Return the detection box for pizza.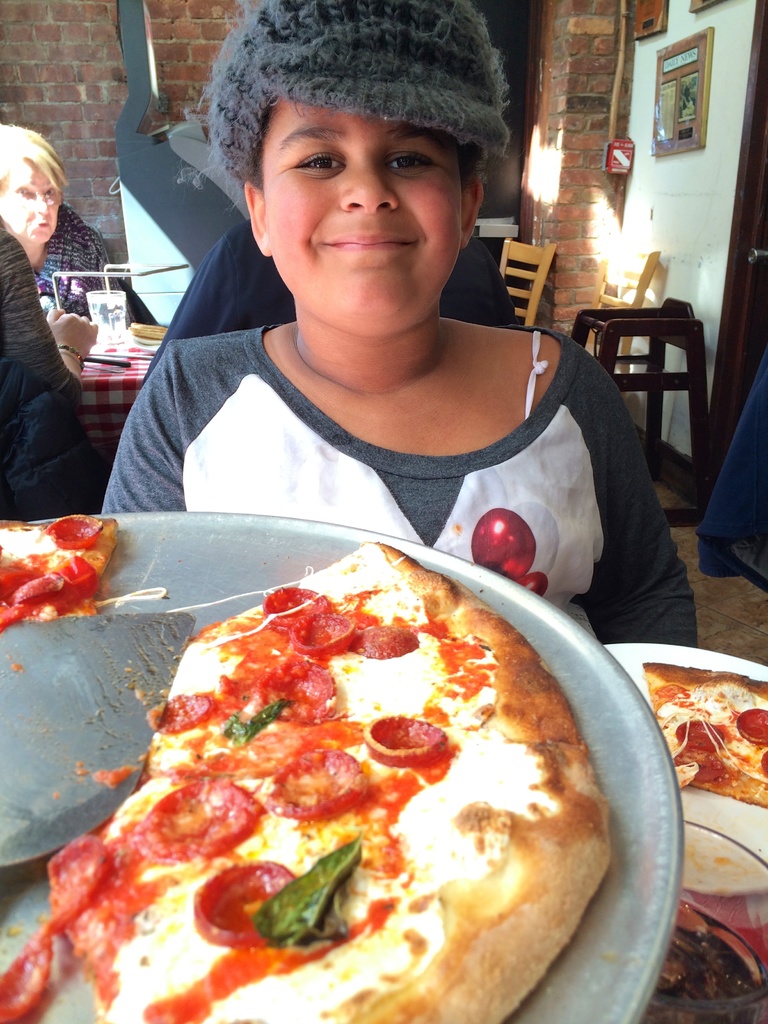
643, 655, 767, 808.
